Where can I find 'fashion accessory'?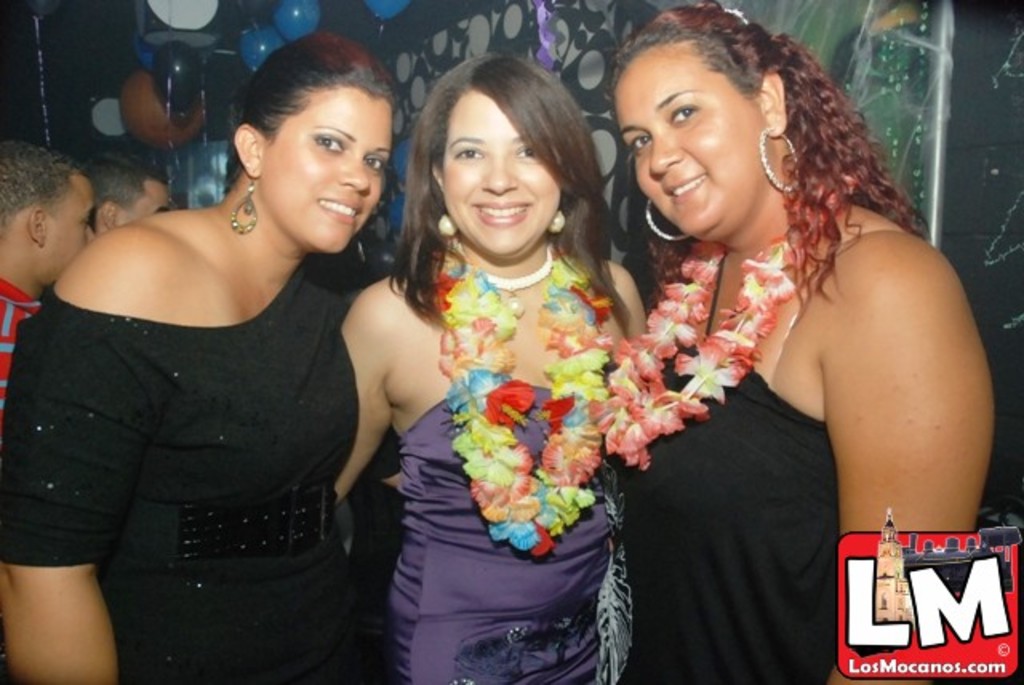
You can find it at crop(434, 206, 456, 235).
